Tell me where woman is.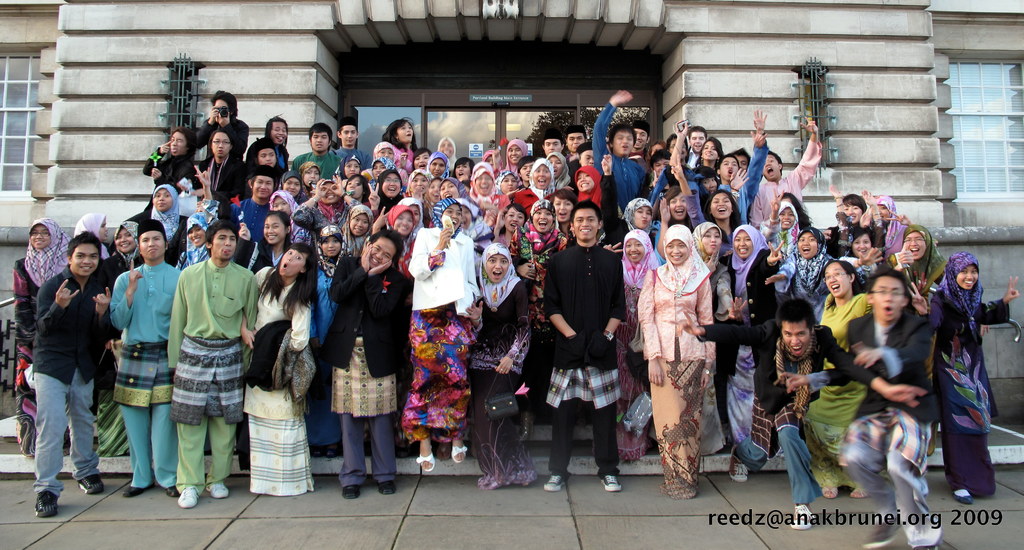
woman is at box(401, 164, 433, 206).
